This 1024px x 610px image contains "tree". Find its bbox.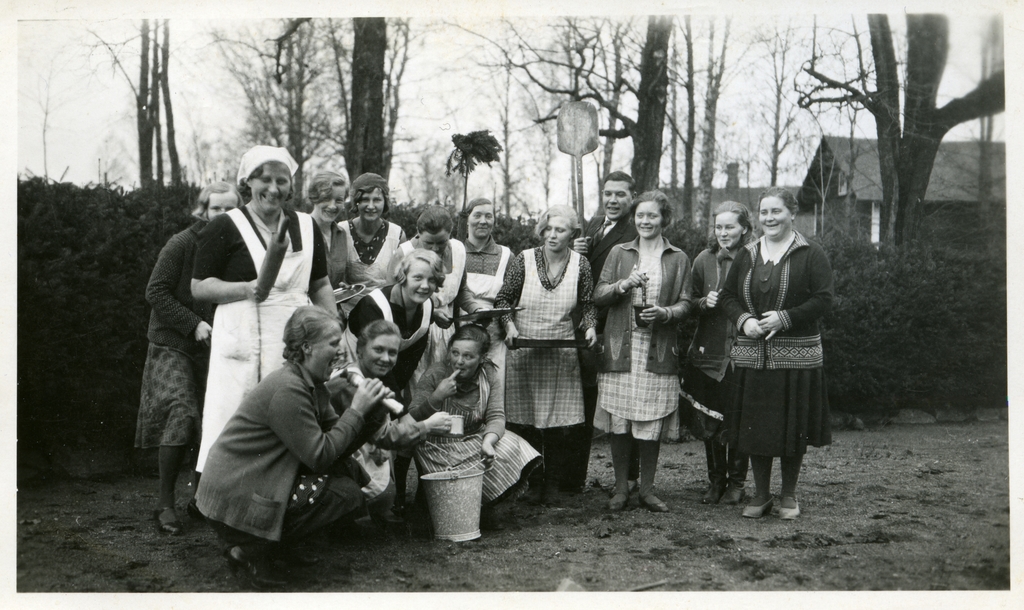
x1=440, y1=119, x2=504, y2=200.
